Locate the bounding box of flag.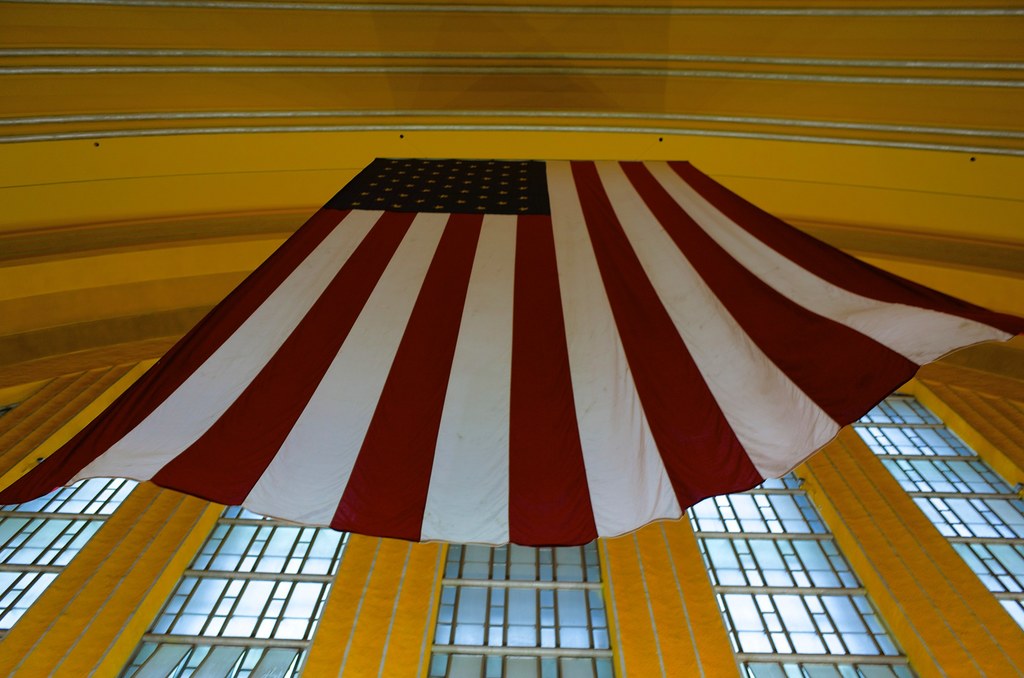
Bounding box: bbox=[0, 156, 1021, 548].
